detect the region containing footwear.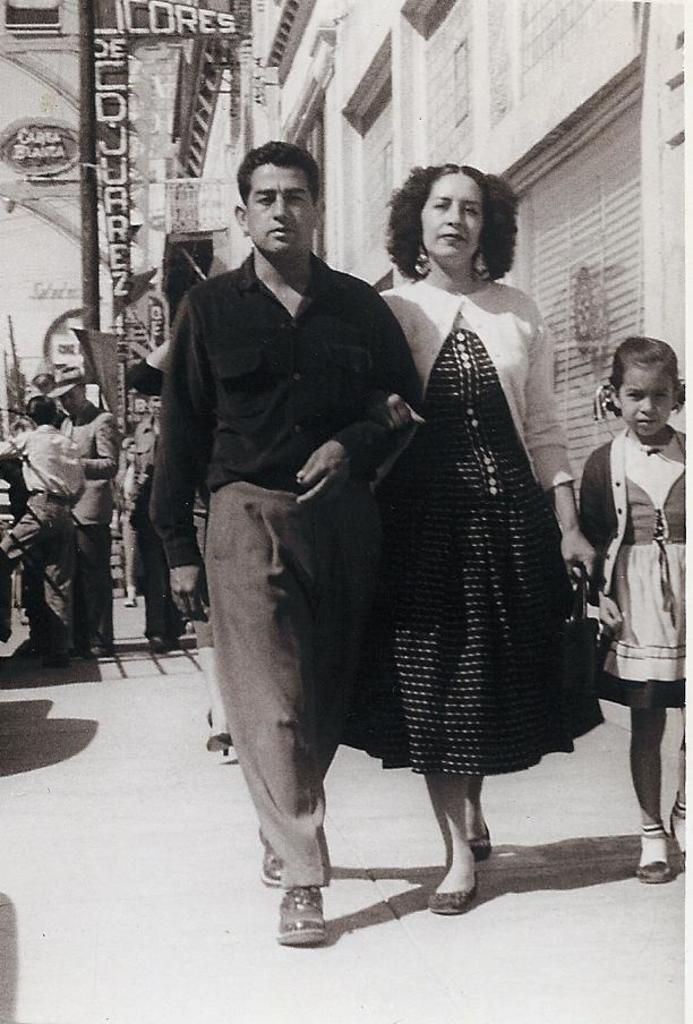
[left=205, top=707, right=214, bottom=728].
